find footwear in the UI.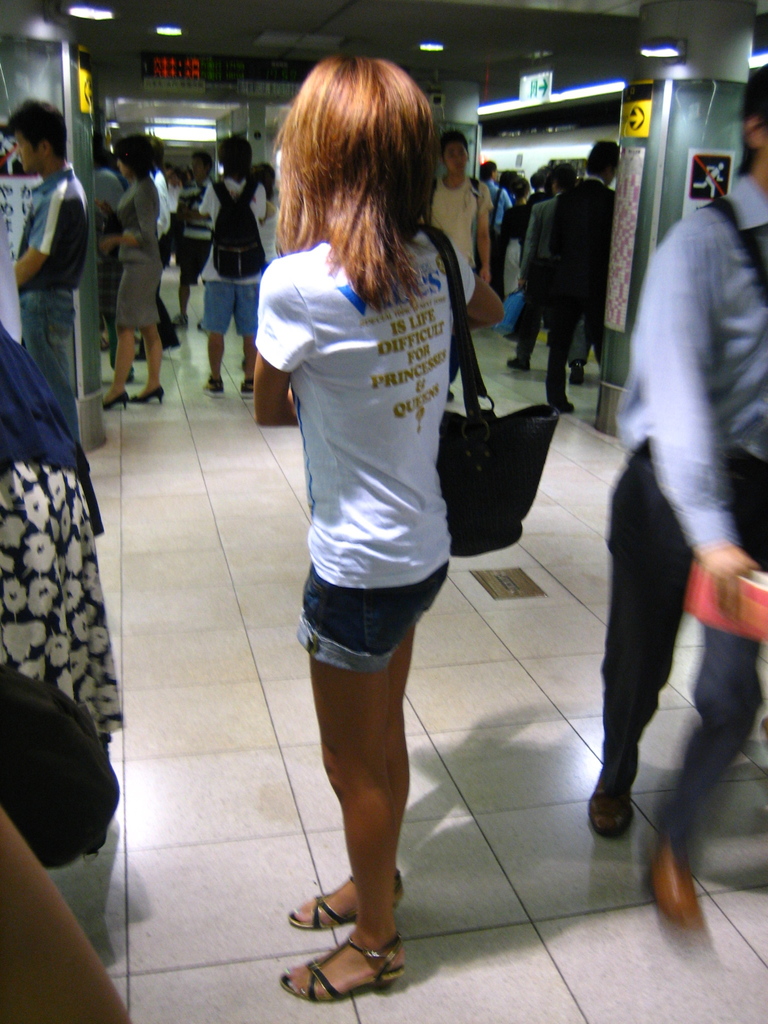
UI element at <bbox>100, 393, 131, 409</bbox>.
